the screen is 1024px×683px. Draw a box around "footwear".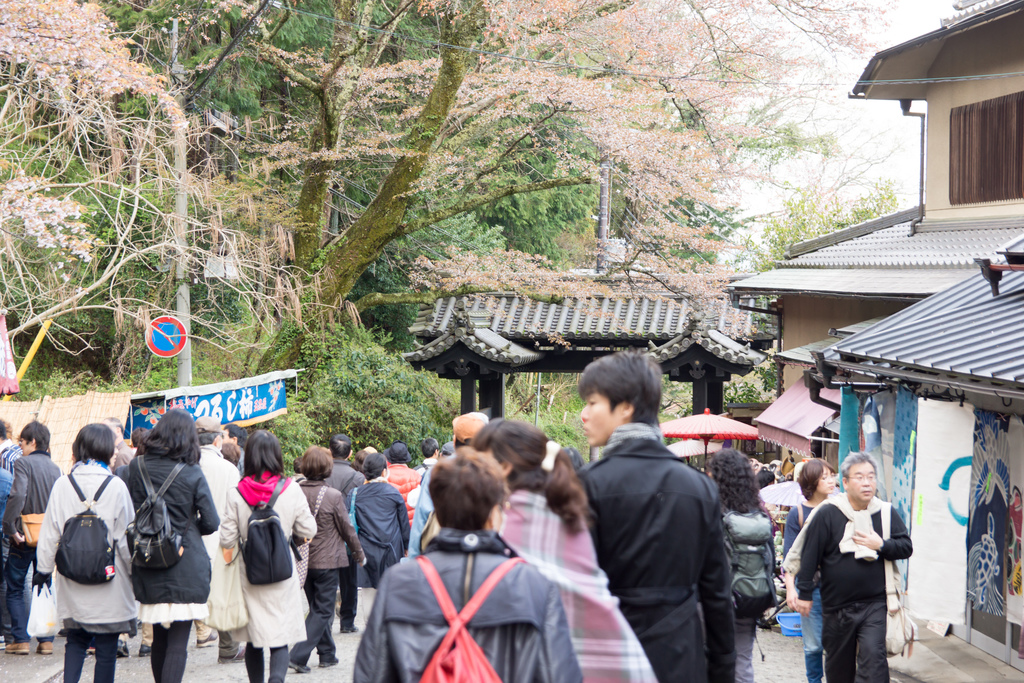
(x1=36, y1=642, x2=54, y2=655).
